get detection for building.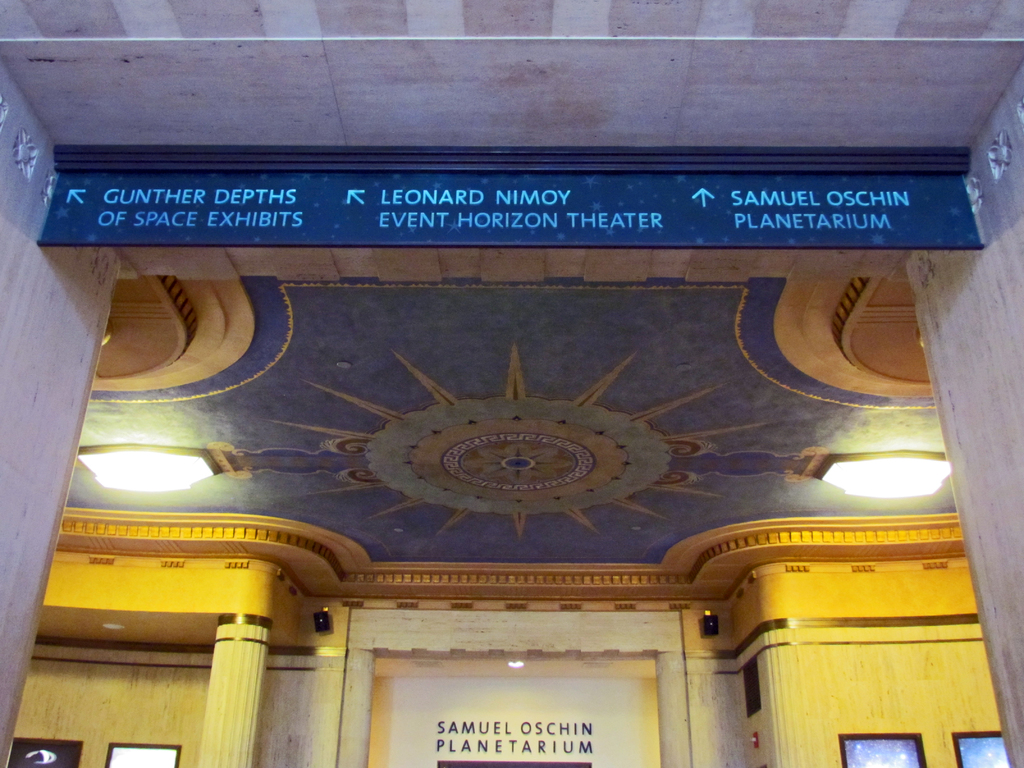
Detection: 1 0 1023 767.
